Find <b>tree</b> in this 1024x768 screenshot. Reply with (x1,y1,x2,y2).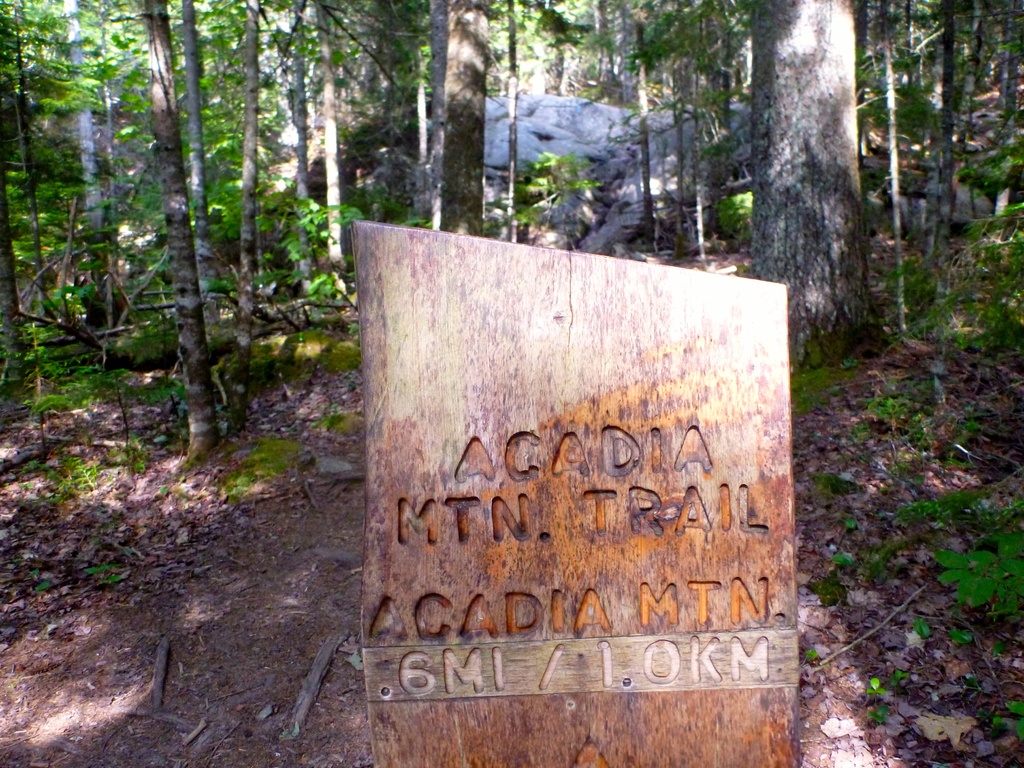
(493,0,545,230).
